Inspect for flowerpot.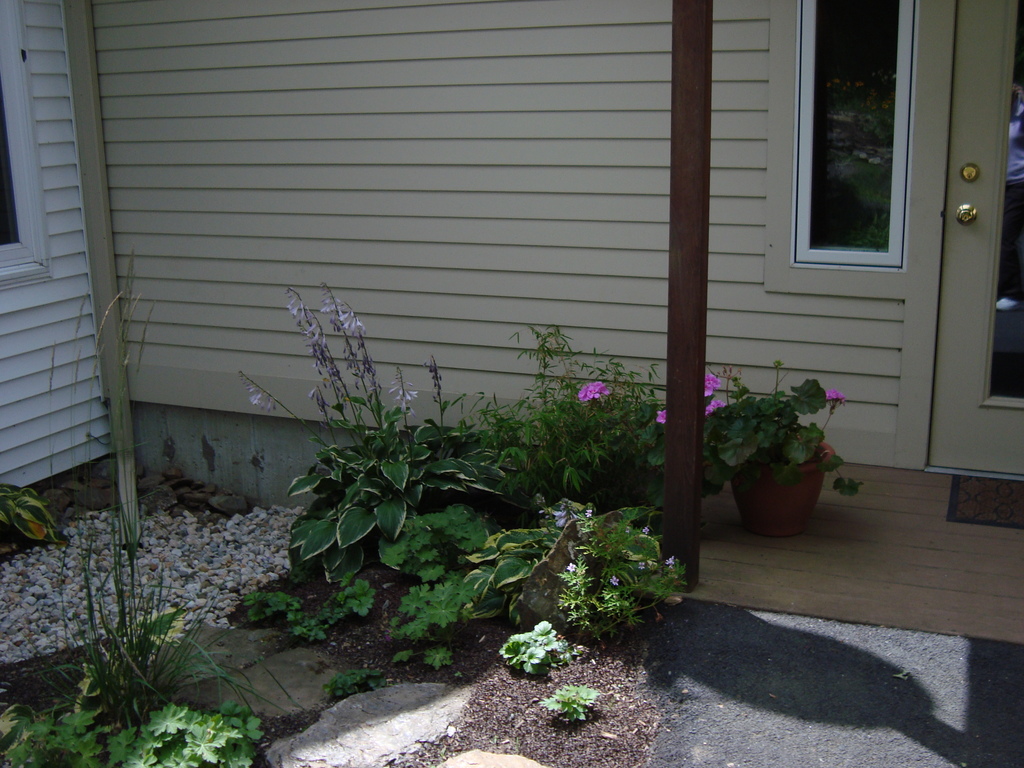
Inspection: pyautogui.locateOnScreen(714, 366, 836, 546).
